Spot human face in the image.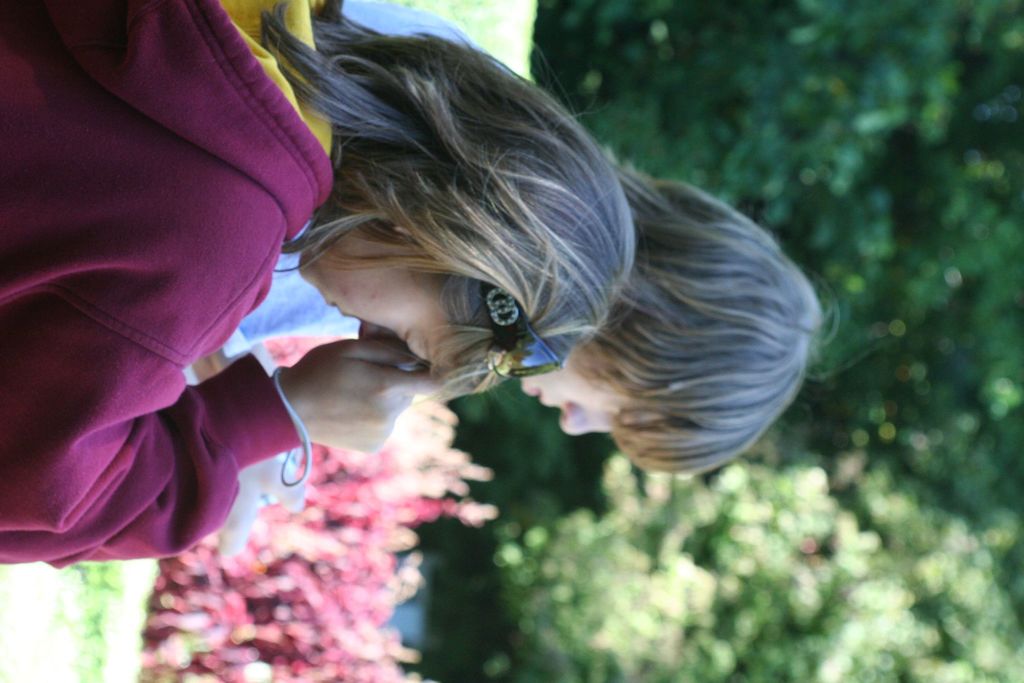
human face found at region(301, 214, 451, 367).
